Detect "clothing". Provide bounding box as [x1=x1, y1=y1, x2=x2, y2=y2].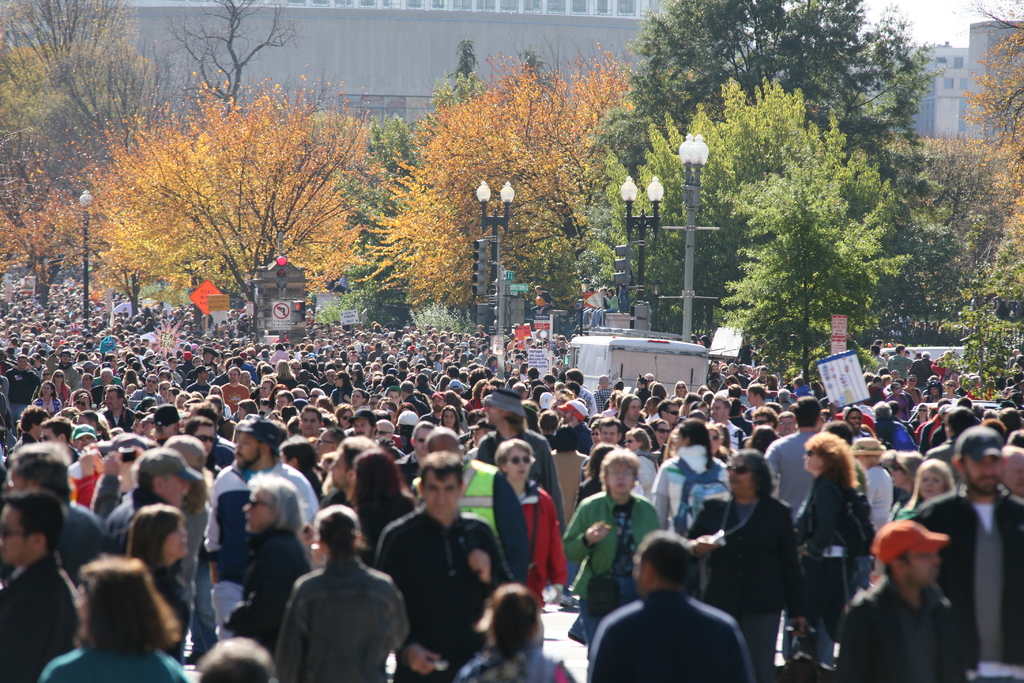
[x1=209, y1=467, x2=262, y2=648].
